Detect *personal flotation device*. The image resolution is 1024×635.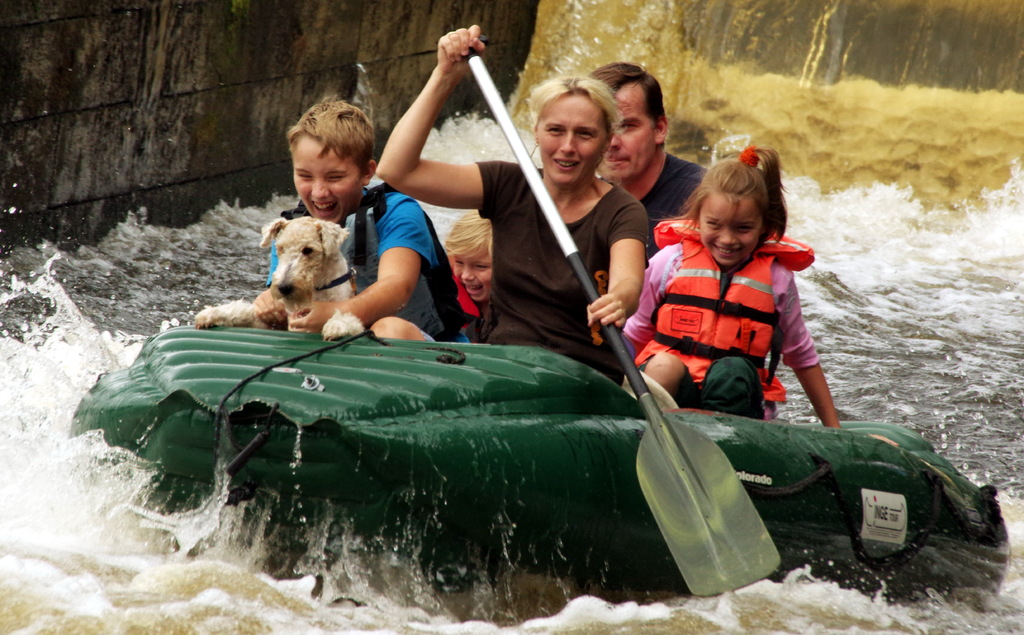
x1=629 y1=213 x2=815 y2=403.
